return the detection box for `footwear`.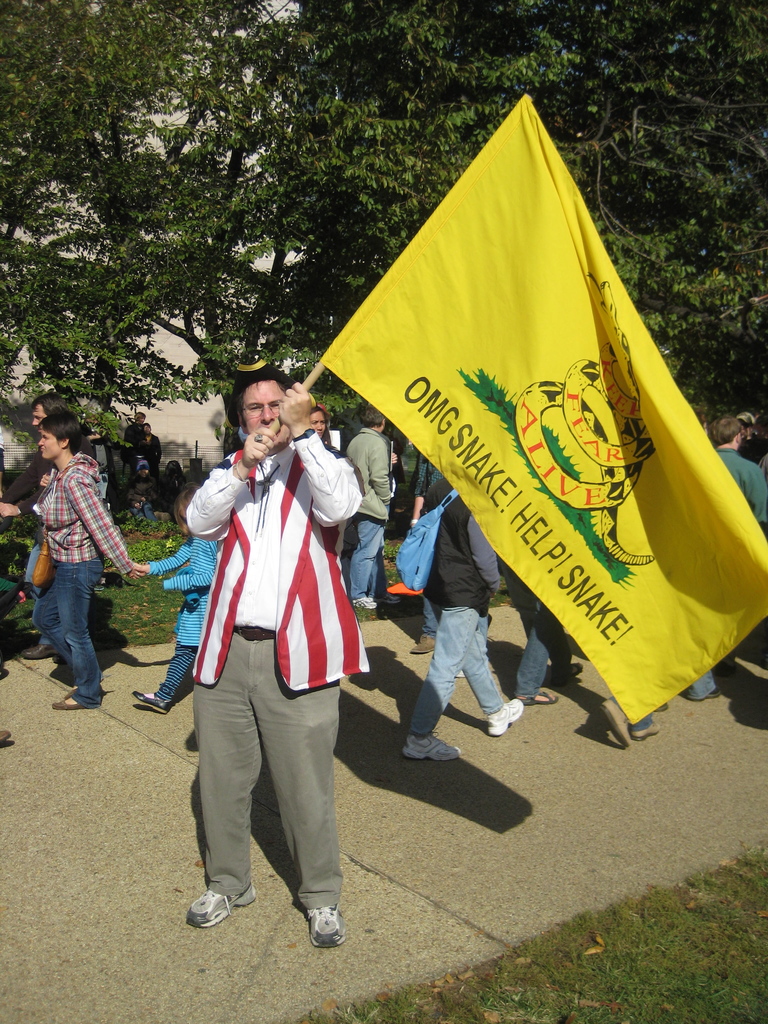
[x1=184, y1=867, x2=254, y2=939].
